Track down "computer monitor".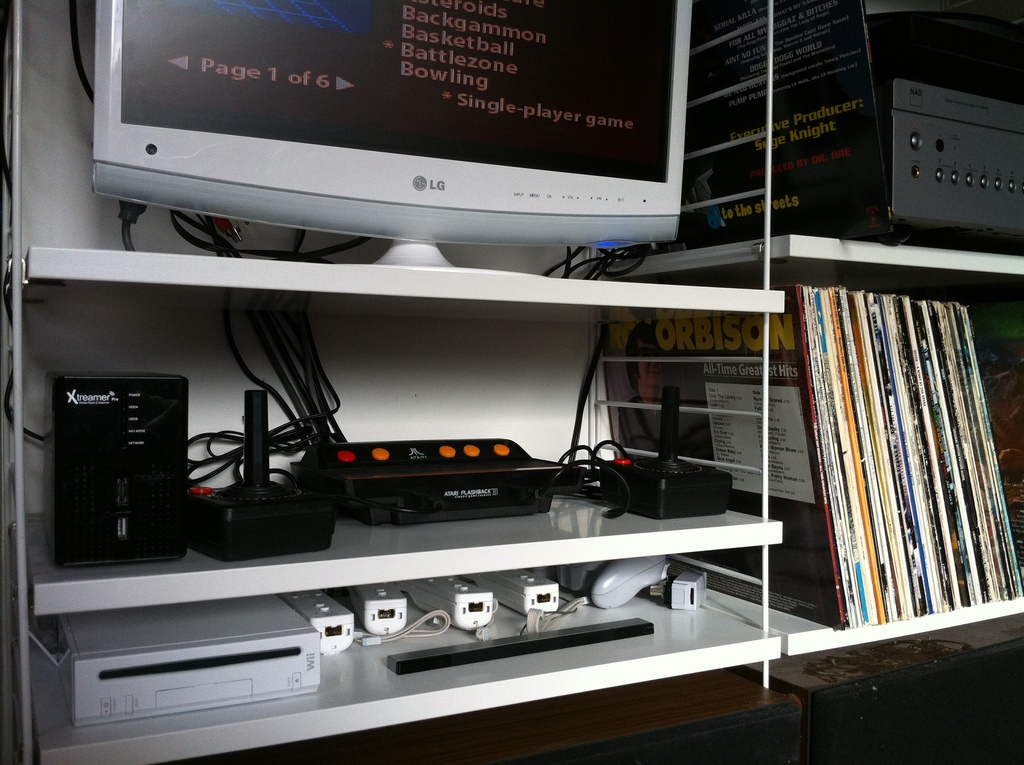
Tracked to bbox=[186, 17, 684, 215].
